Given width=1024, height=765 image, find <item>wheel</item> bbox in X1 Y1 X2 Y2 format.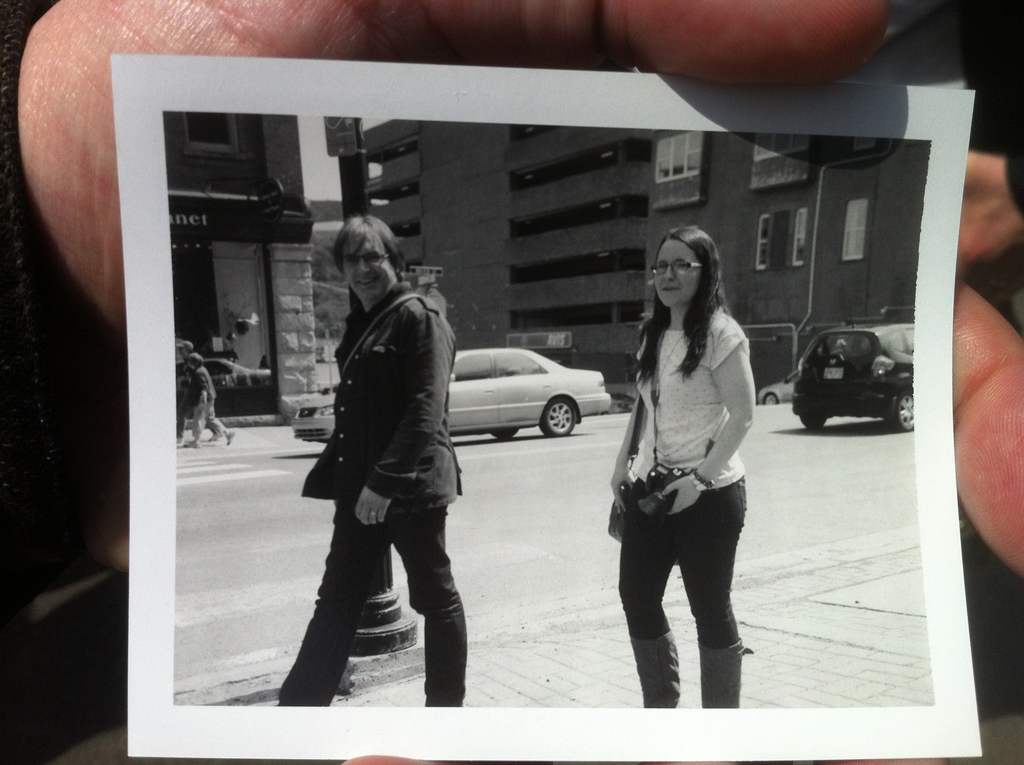
538 398 577 439.
